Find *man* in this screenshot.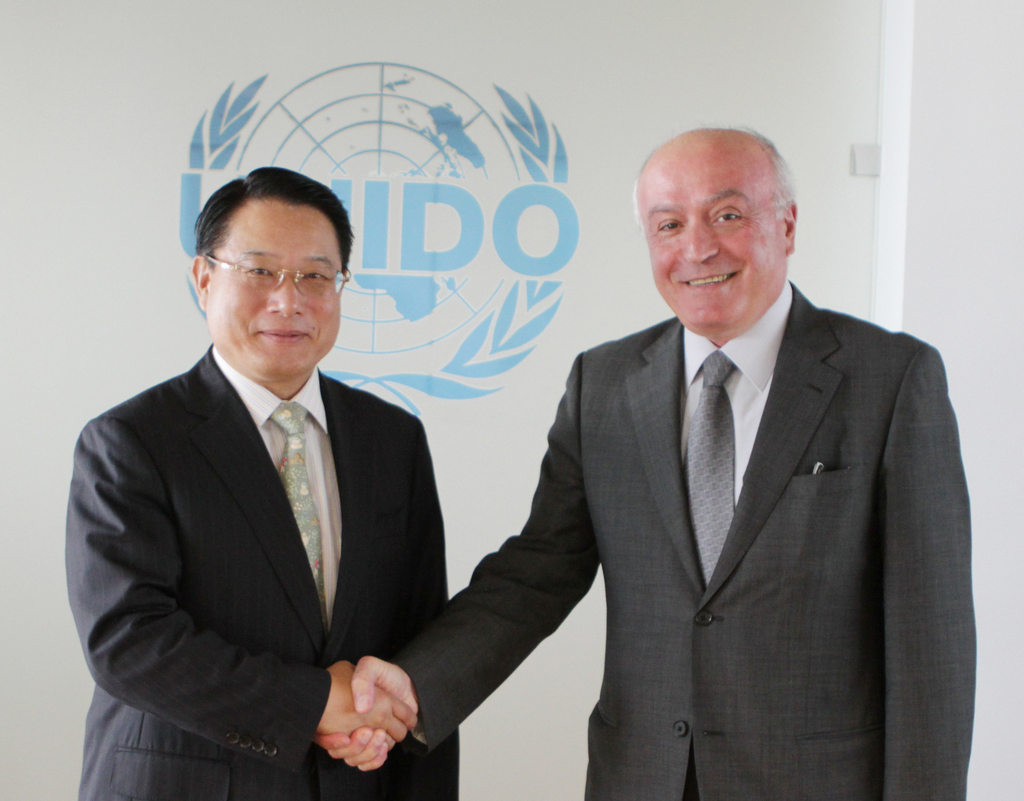
The bounding box for *man* is rect(313, 124, 979, 800).
